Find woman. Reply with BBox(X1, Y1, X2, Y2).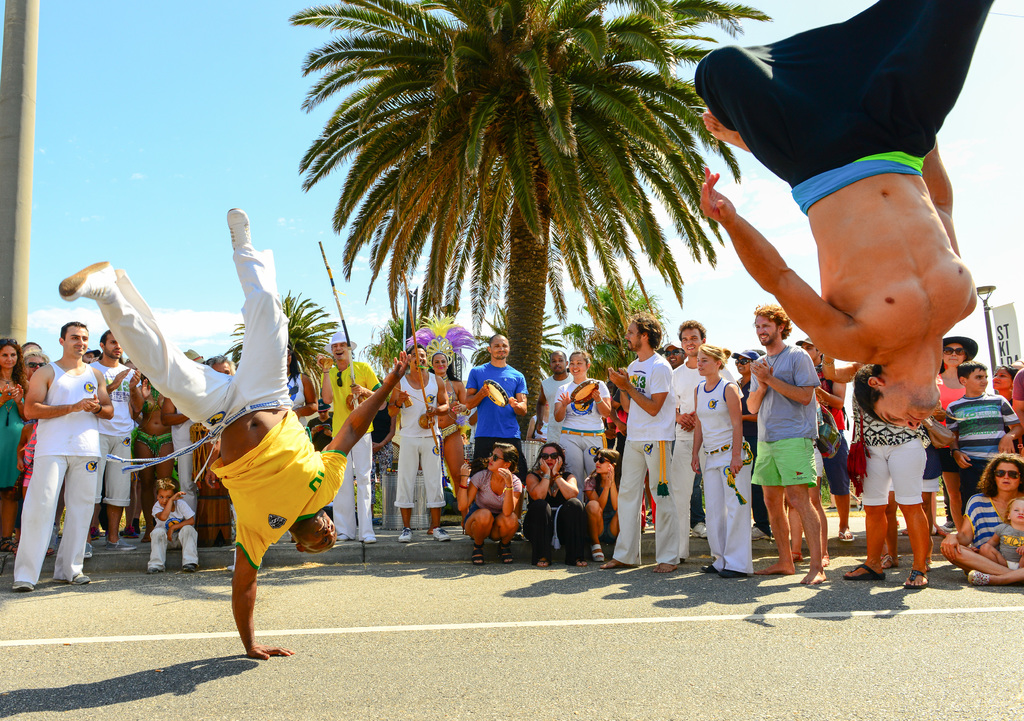
BBox(689, 341, 754, 581).
